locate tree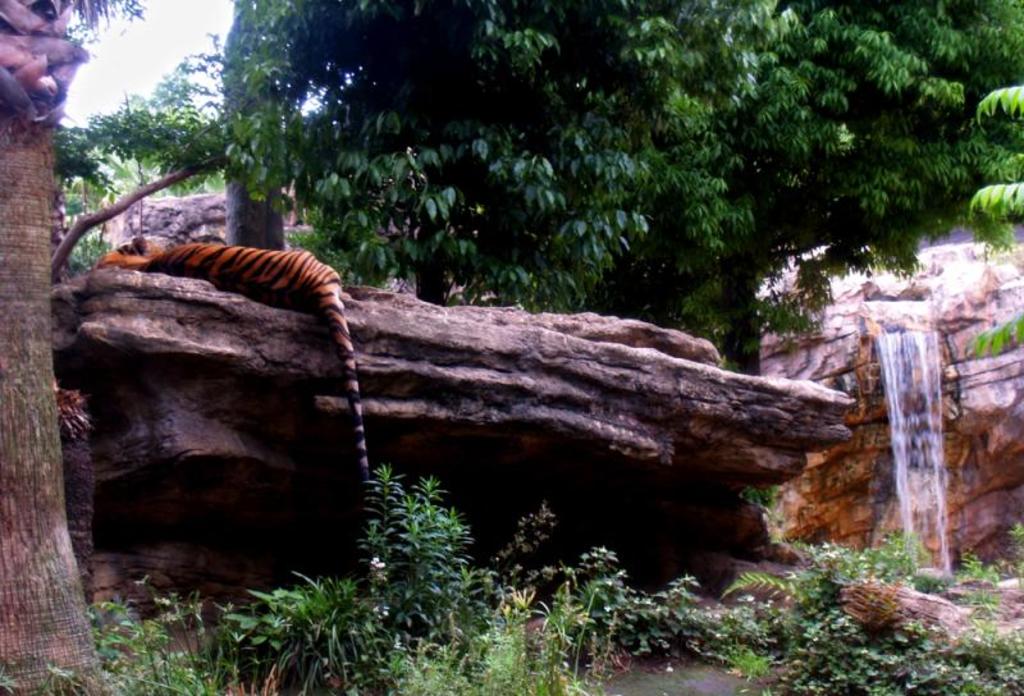
bbox(640, 0, 1023, 380)
